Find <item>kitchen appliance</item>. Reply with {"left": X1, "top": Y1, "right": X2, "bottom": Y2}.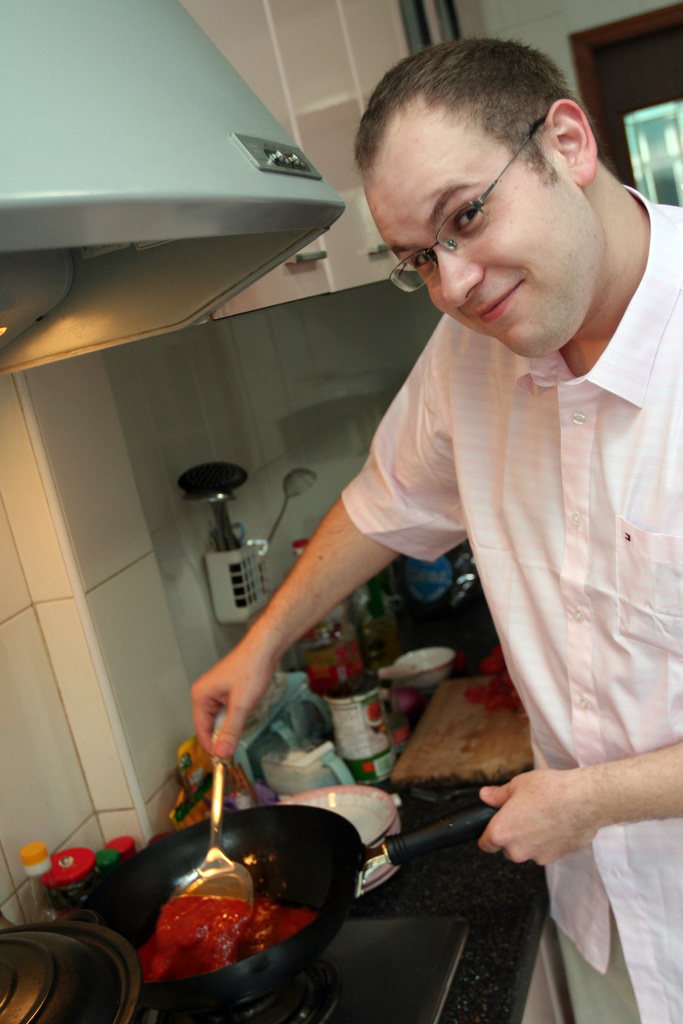
{"left": 187, "top": 459, "right": 243, "bottom": 552}.
